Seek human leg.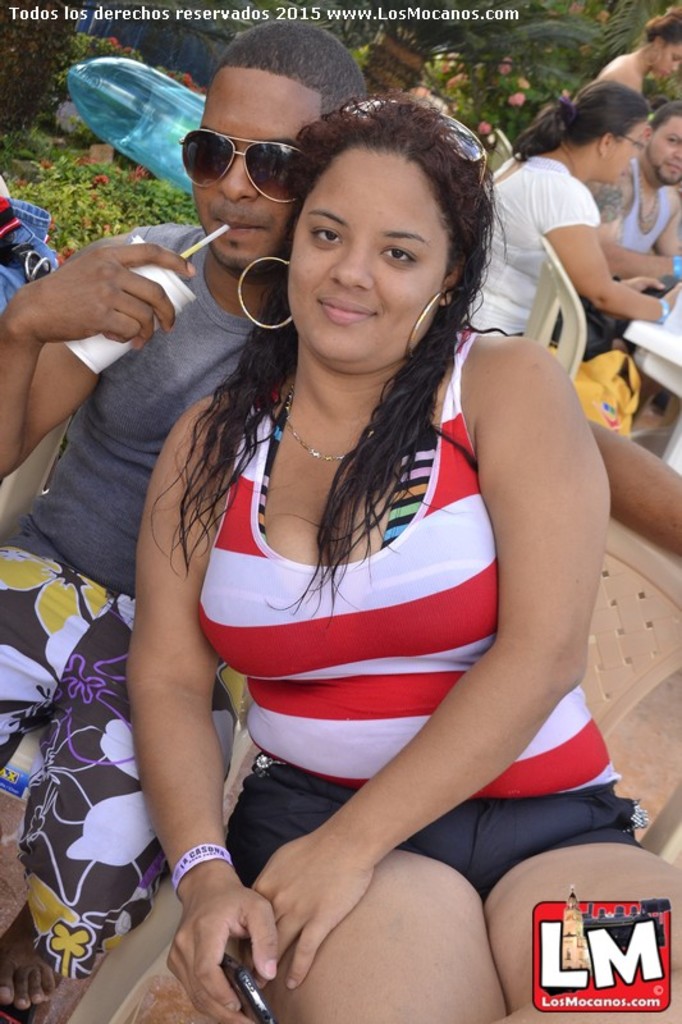
region(228, 755, 507, 1023).
